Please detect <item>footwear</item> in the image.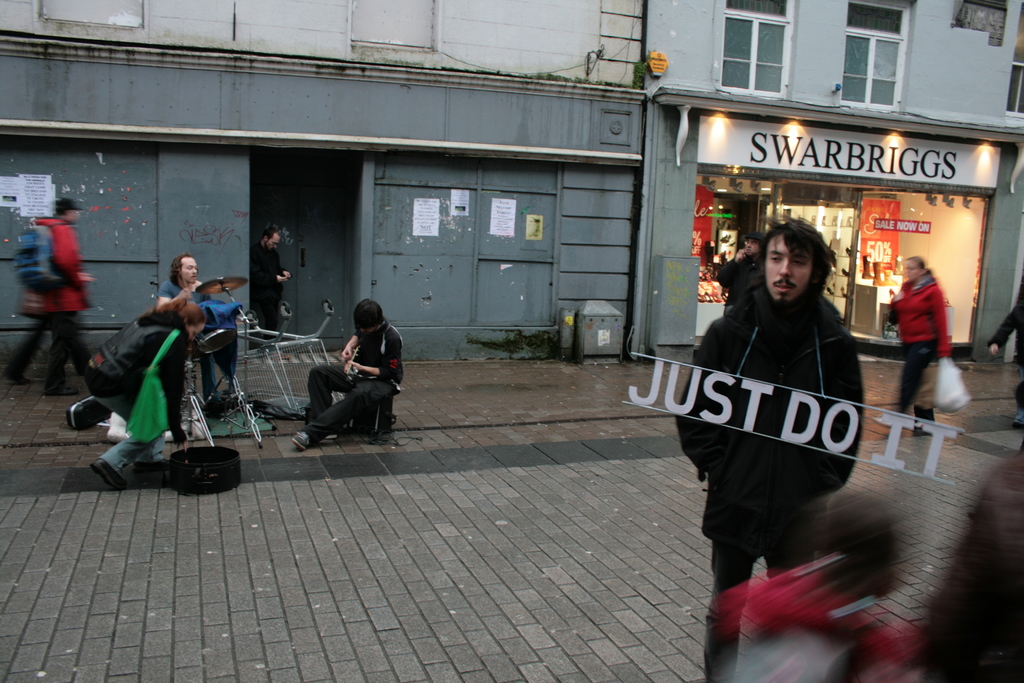
{"x1": 88, "y1": 457, "x2": 126, "y2": 492}.
